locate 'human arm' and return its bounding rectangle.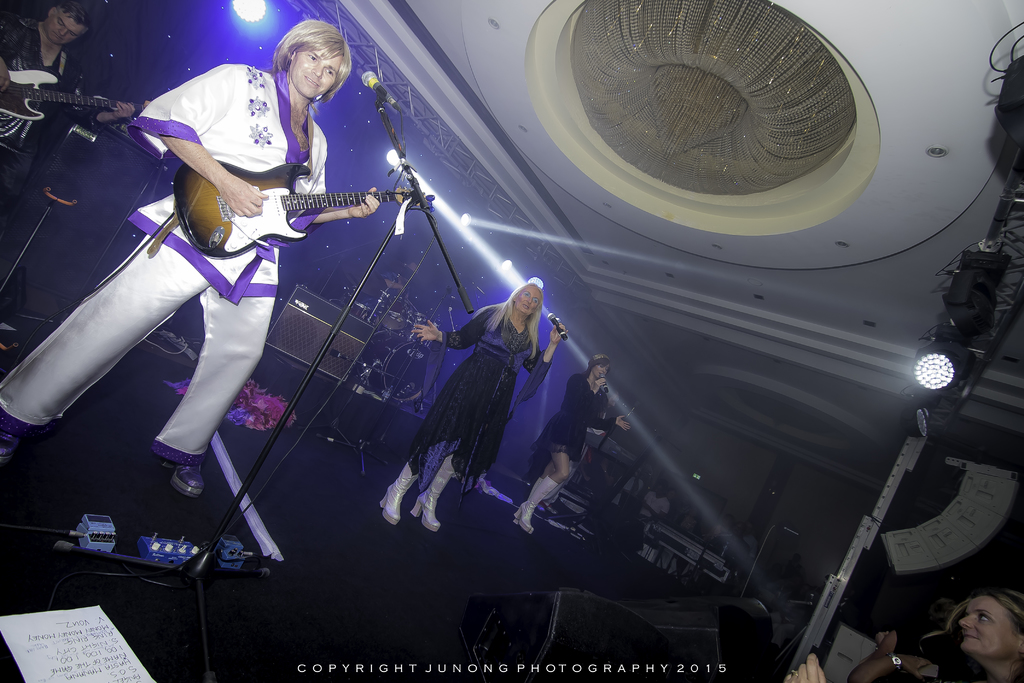
box(567, 373, 612, 410).
